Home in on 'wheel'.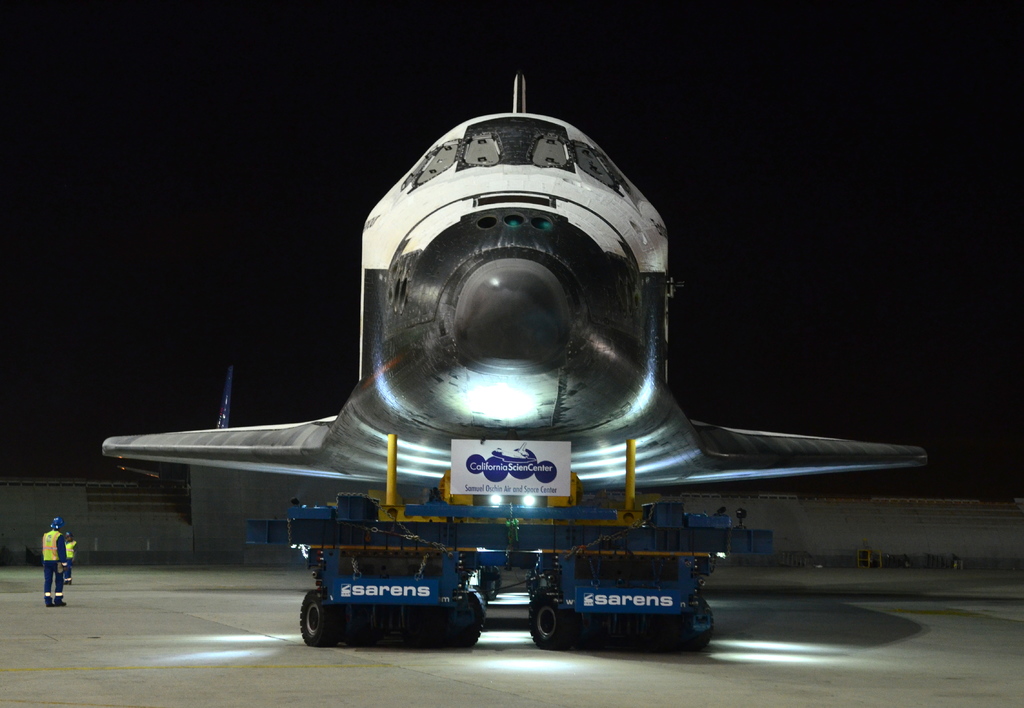
Homed in at [300, 590, 337, 647].
